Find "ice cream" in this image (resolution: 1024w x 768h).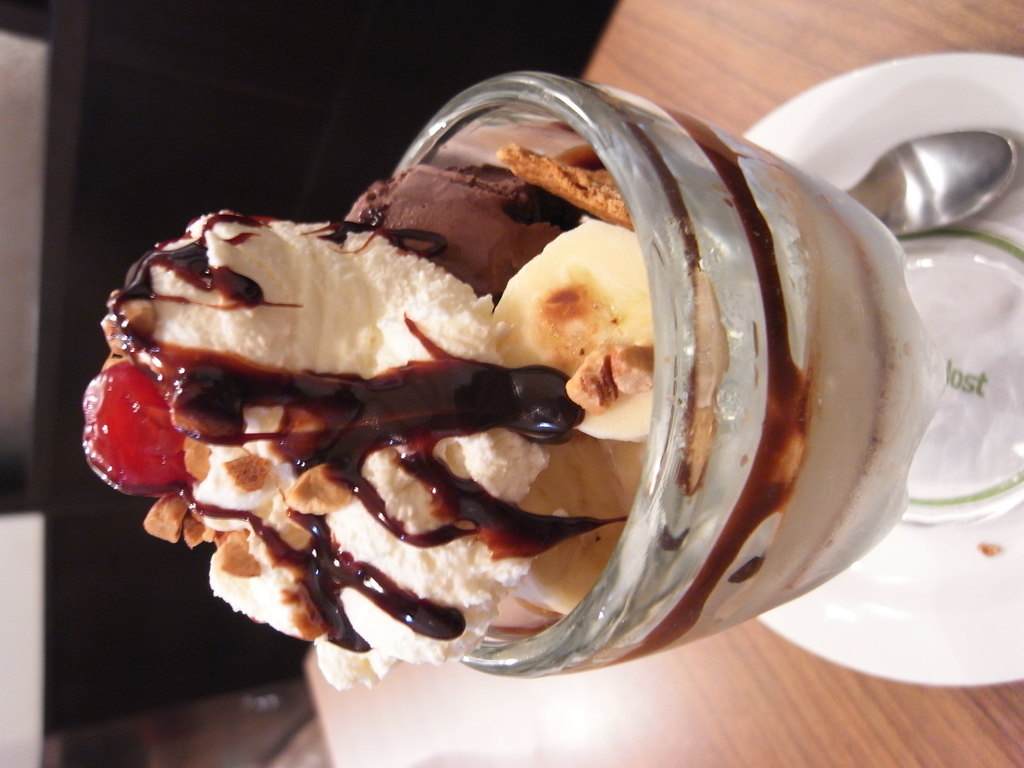
x1=97 y1=157 x2=906 y2=698.
